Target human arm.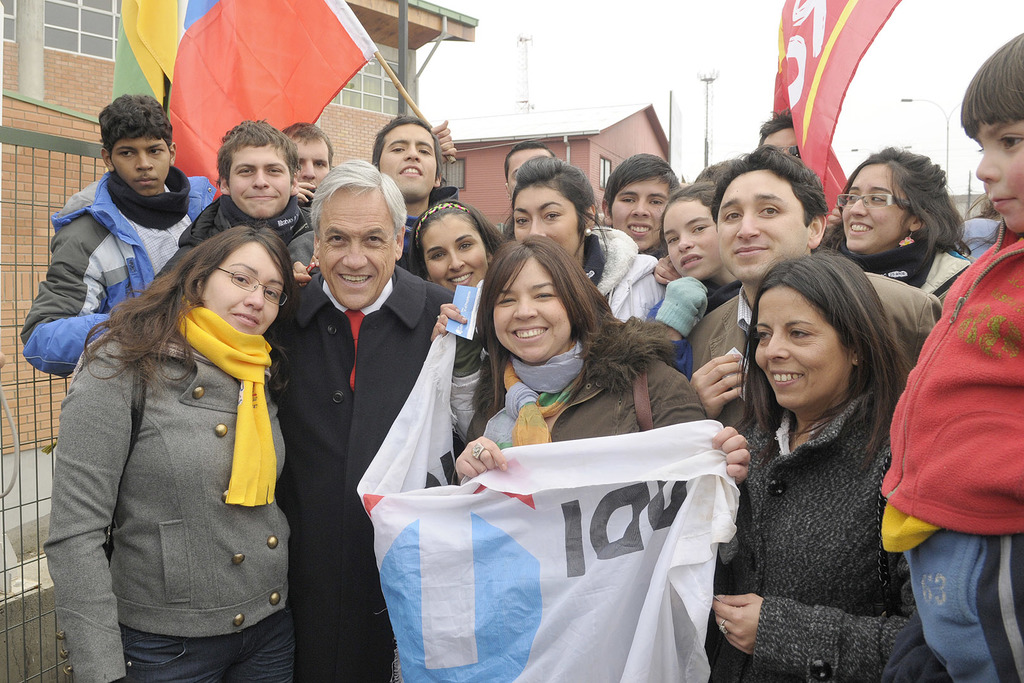
Target region: Rect(449, 393, 509, 477).
